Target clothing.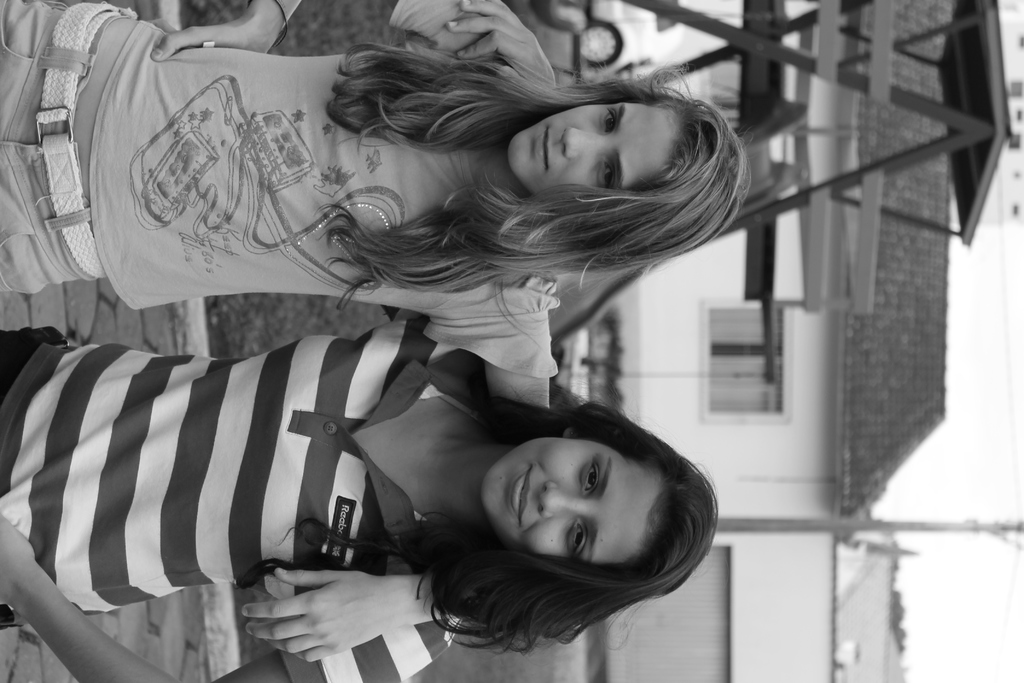
Target region: <box>0,0,559,379</box>.
